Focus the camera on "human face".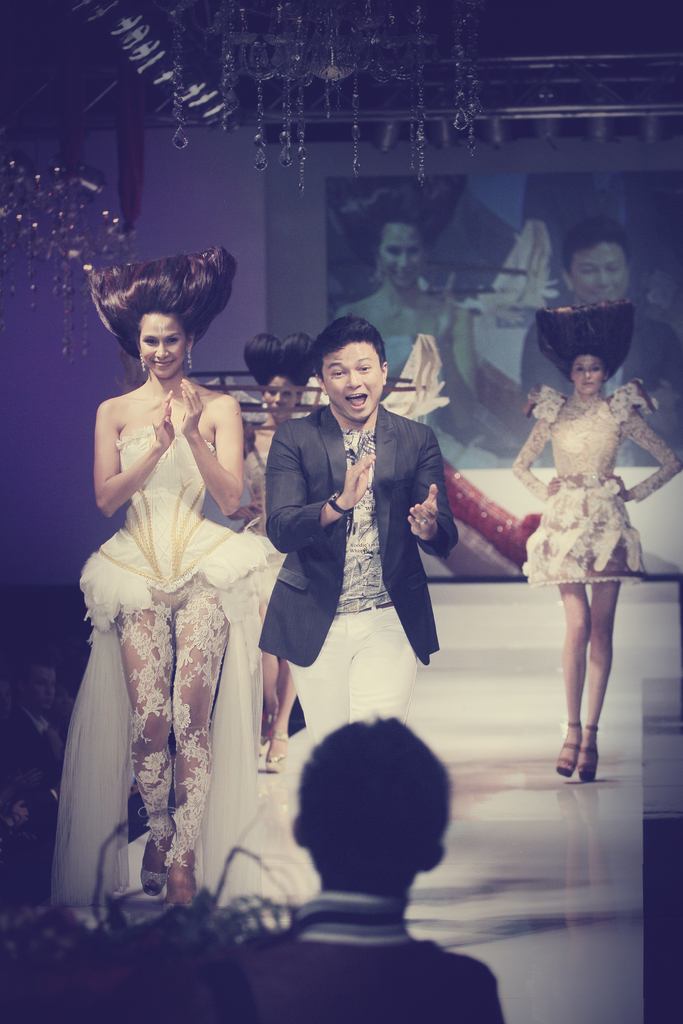
Focus region: (383,223,424,297).
